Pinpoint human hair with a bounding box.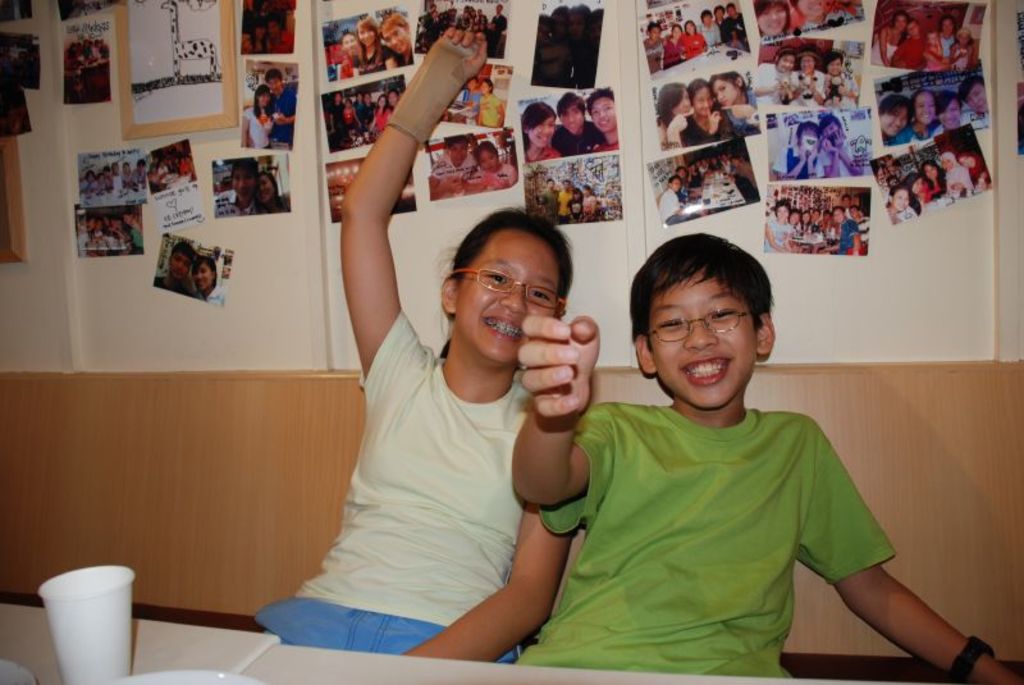
crop(253, 82, 273, 119).
